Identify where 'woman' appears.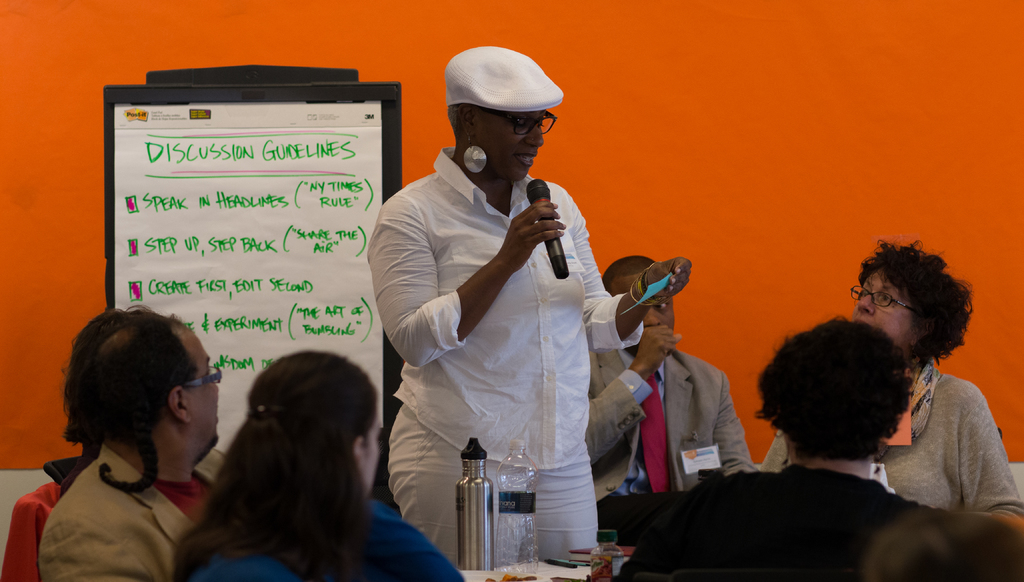
Appears at left=760, top=232, right=1023, bottom=530.
